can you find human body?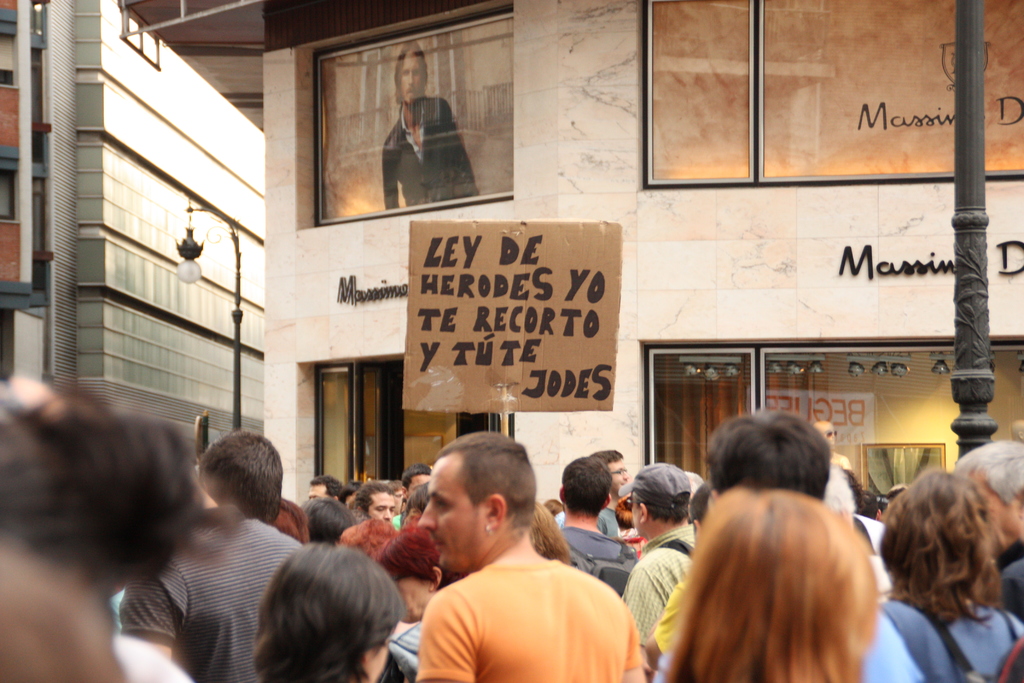
Yes, bounding box: <box>550,445,629,591</box>.
